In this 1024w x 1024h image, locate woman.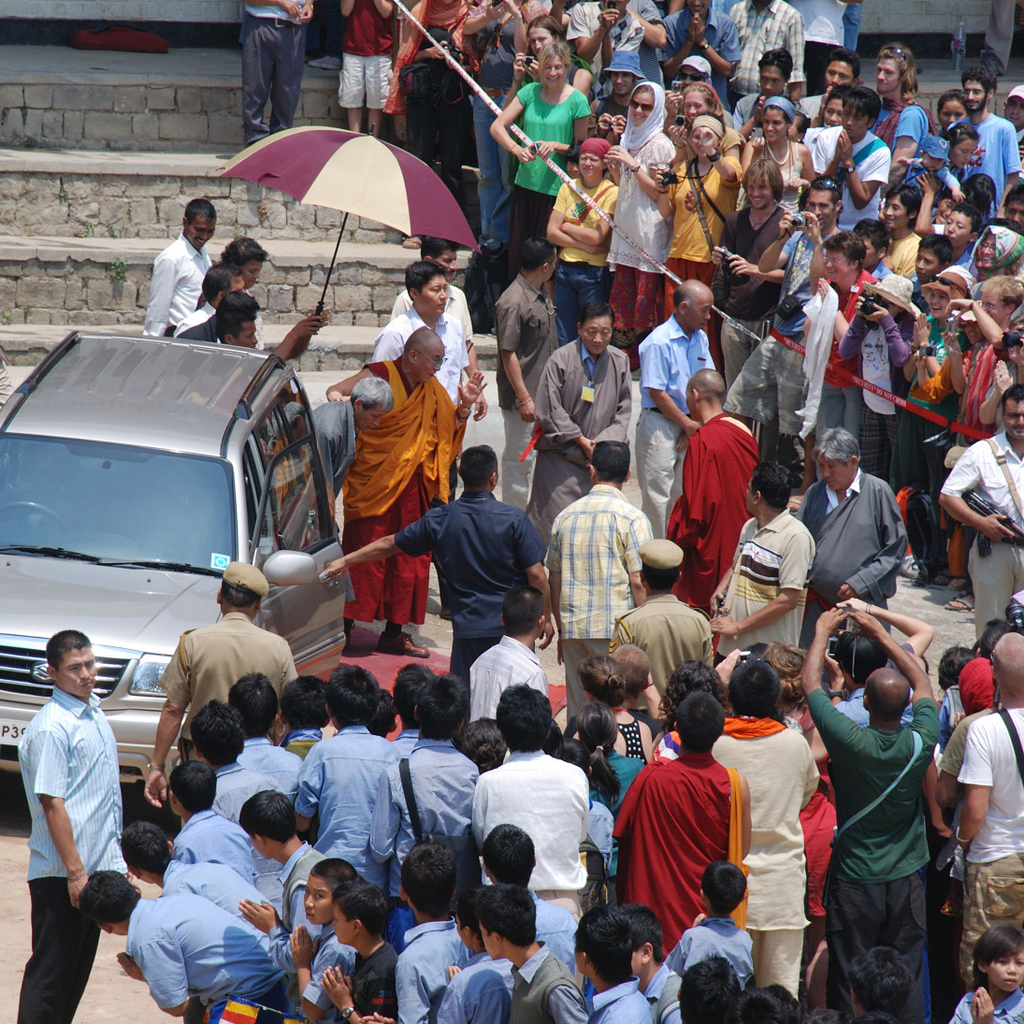
Bounding box: bbox=[605, 79, 679, 368].
